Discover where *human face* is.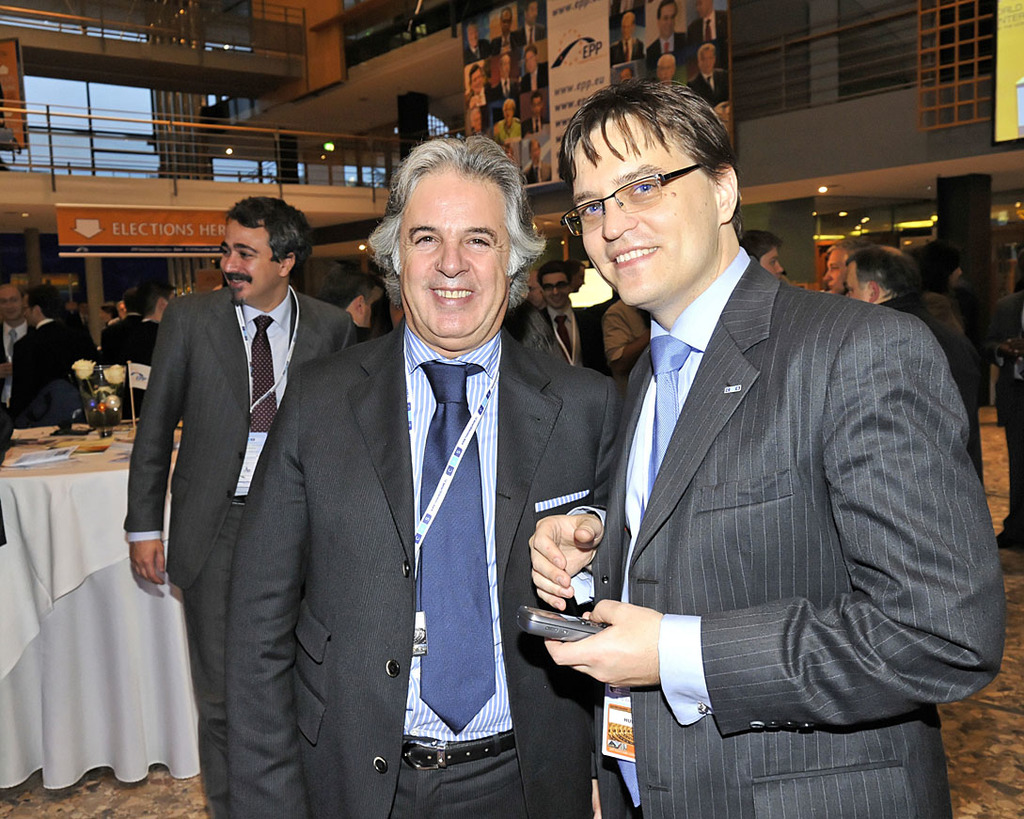
Discovered at rect(468, 26, 480, 44).
